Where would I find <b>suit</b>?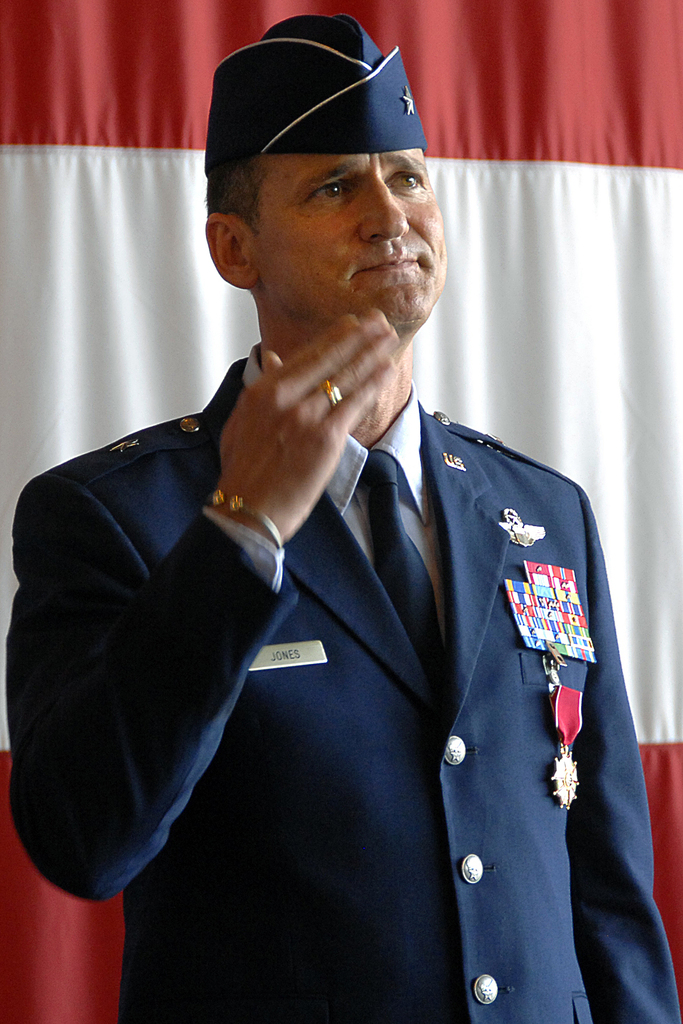
At 10,330,680,1023.
